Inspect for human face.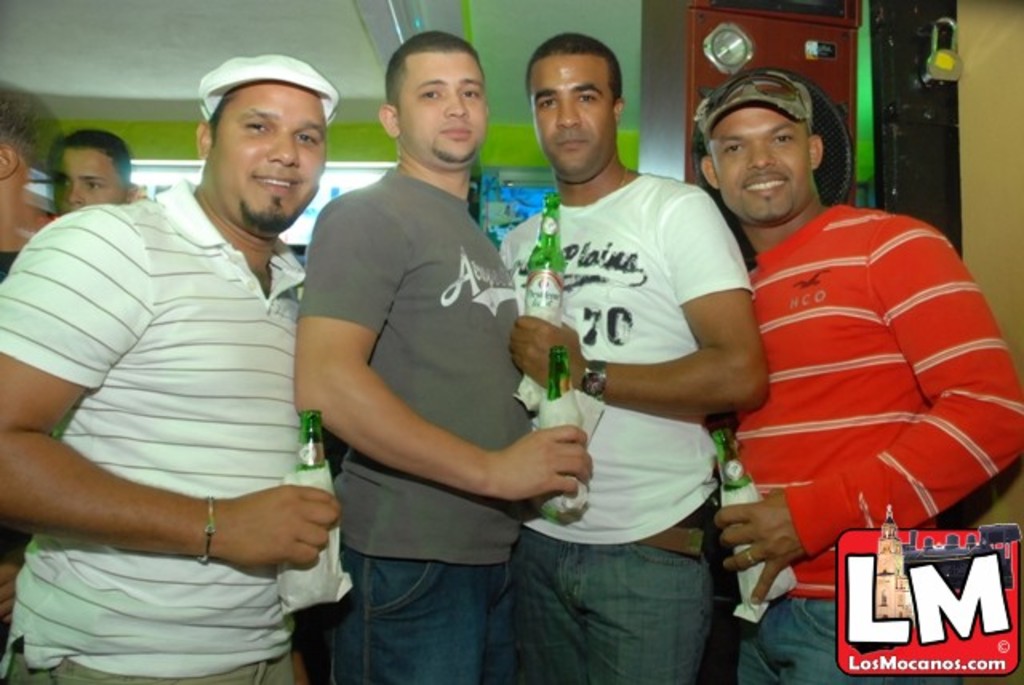
Inspection: (394,51,486,171).
